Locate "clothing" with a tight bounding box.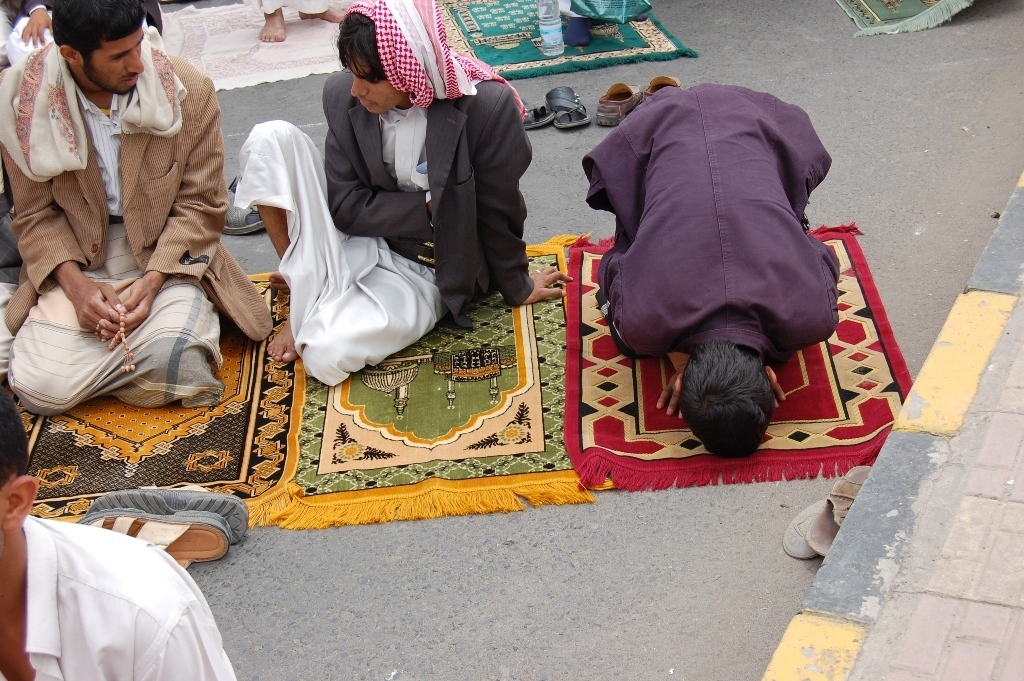
583, 82, 839, 364.
